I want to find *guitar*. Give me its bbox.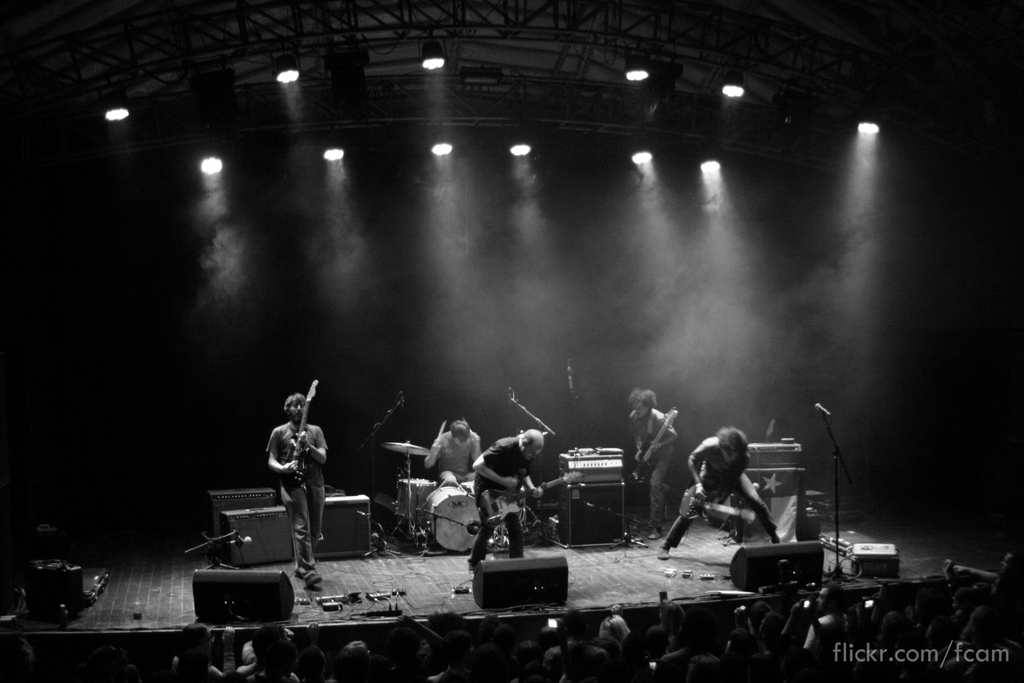
bbox=(630, 408, 677, 484).
